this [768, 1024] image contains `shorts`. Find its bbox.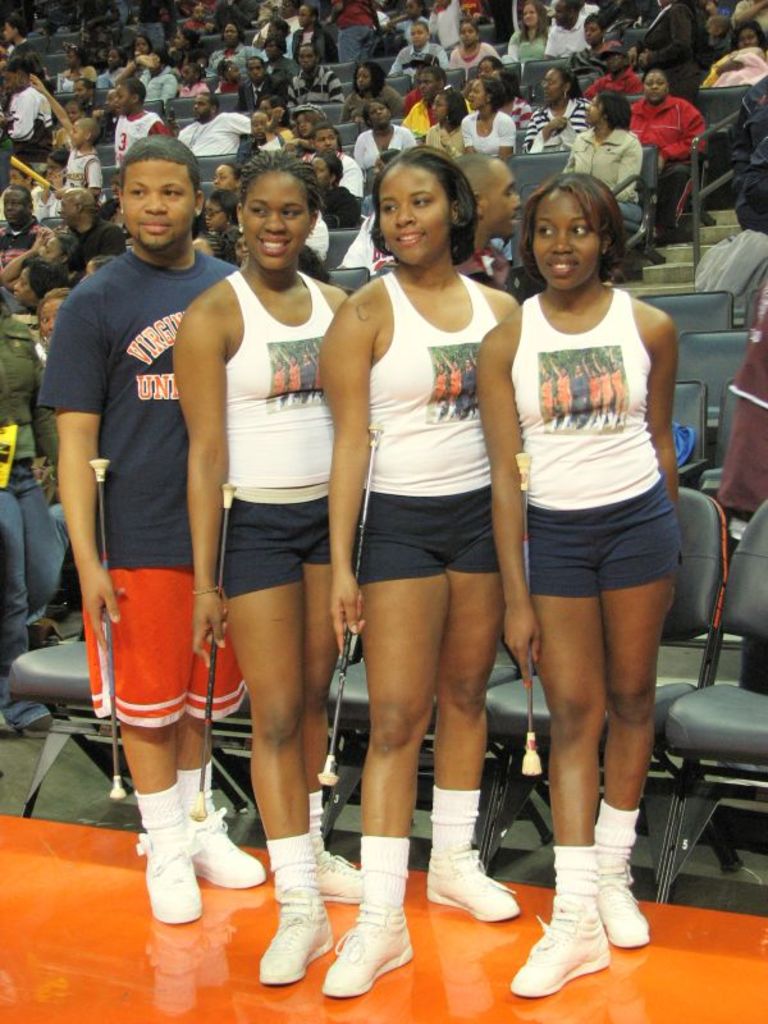
bbox=(216, 486, 335, 591).
